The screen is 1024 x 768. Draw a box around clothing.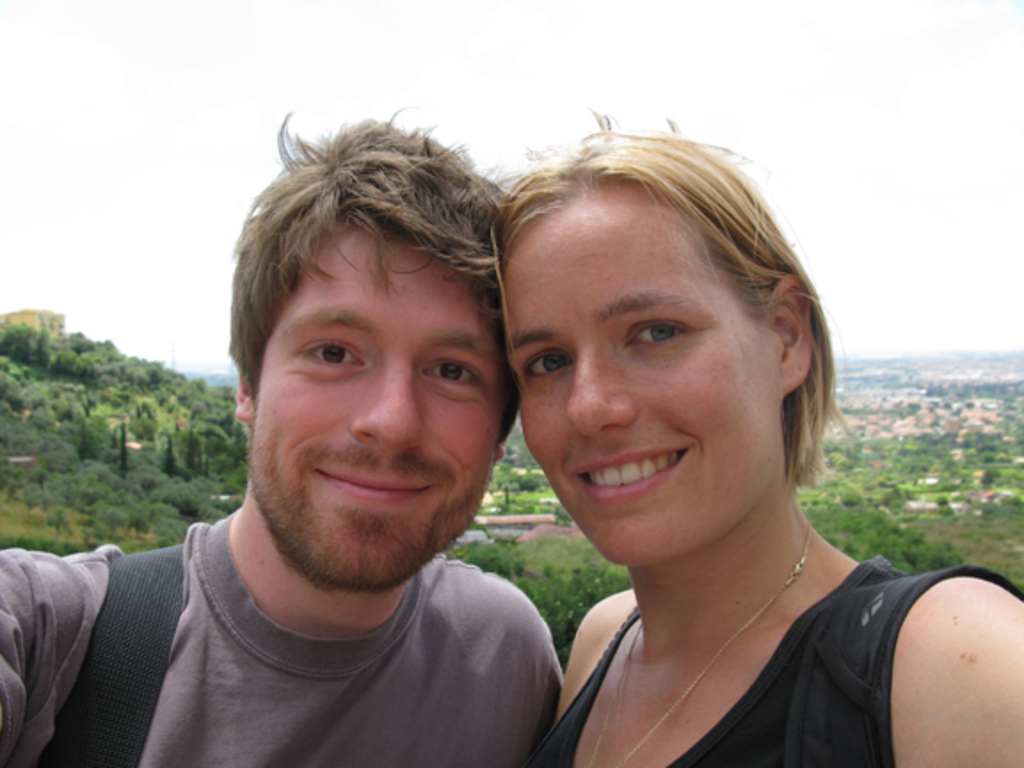
[x1=524, y1=548, x2=1022, y2=766].
